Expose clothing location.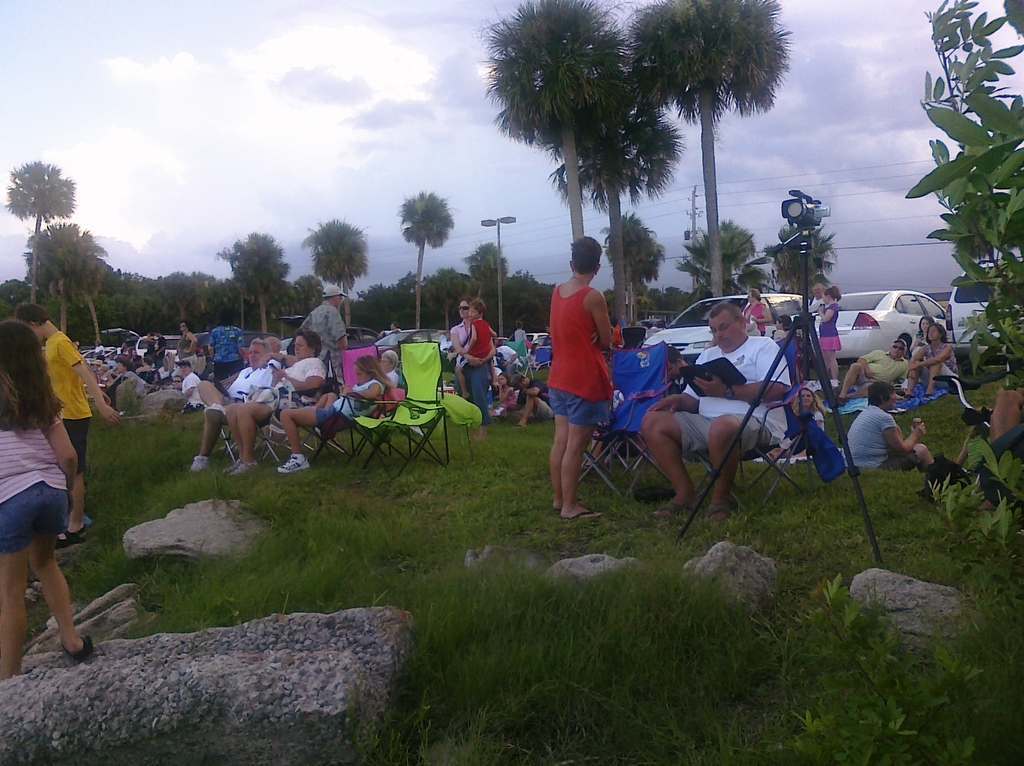
Exposed at select_region(517, 380, 556, 423).
